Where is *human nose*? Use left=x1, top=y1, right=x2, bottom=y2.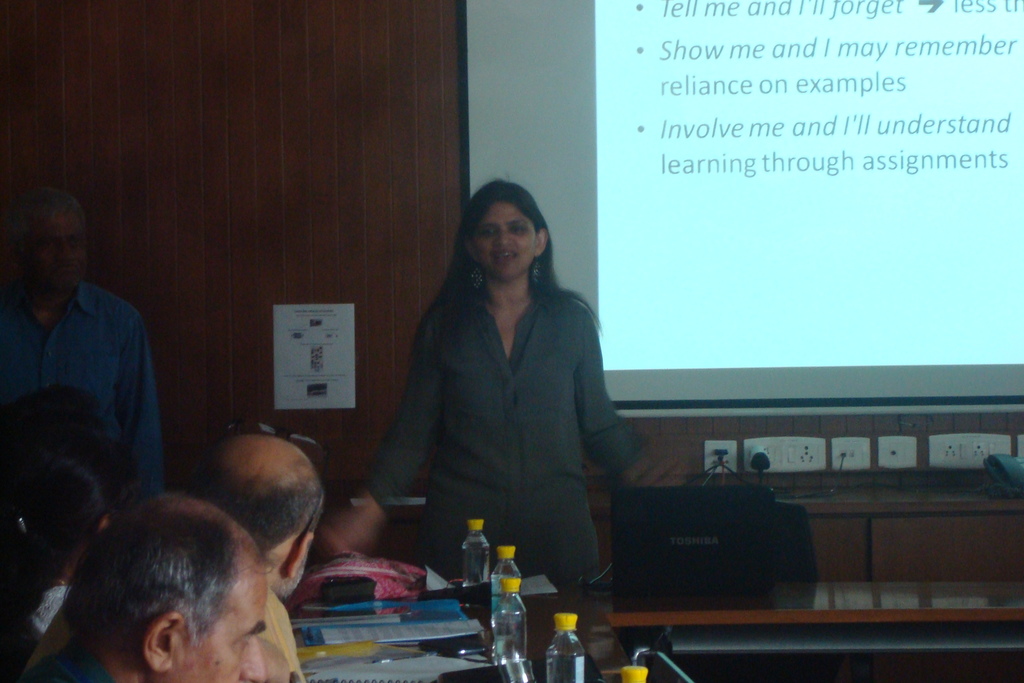
left=491, top=228, right=513, bottom=249.
